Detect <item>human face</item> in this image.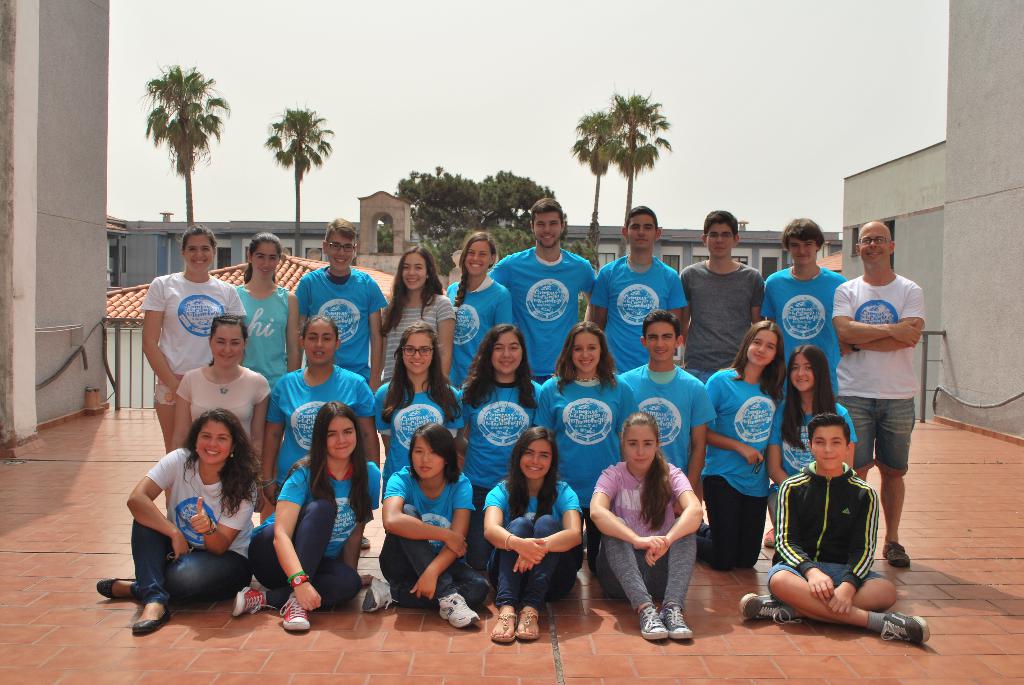
Detection: 304/320/337/364.
